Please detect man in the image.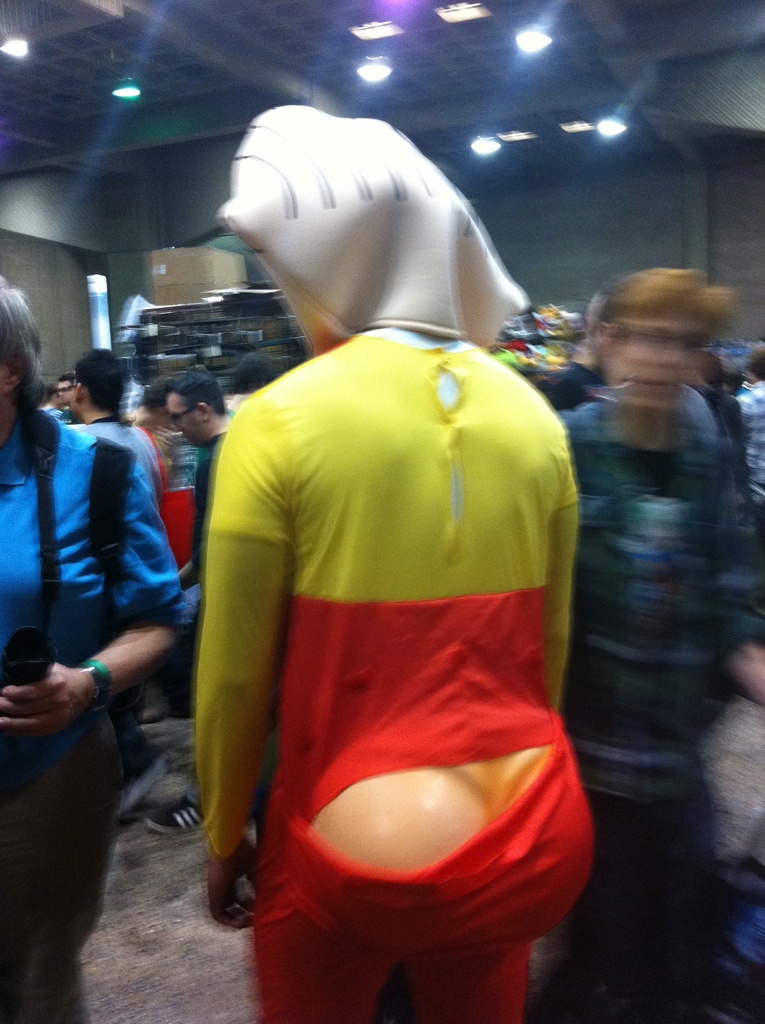
bbox(76, 350, 163, 479).
